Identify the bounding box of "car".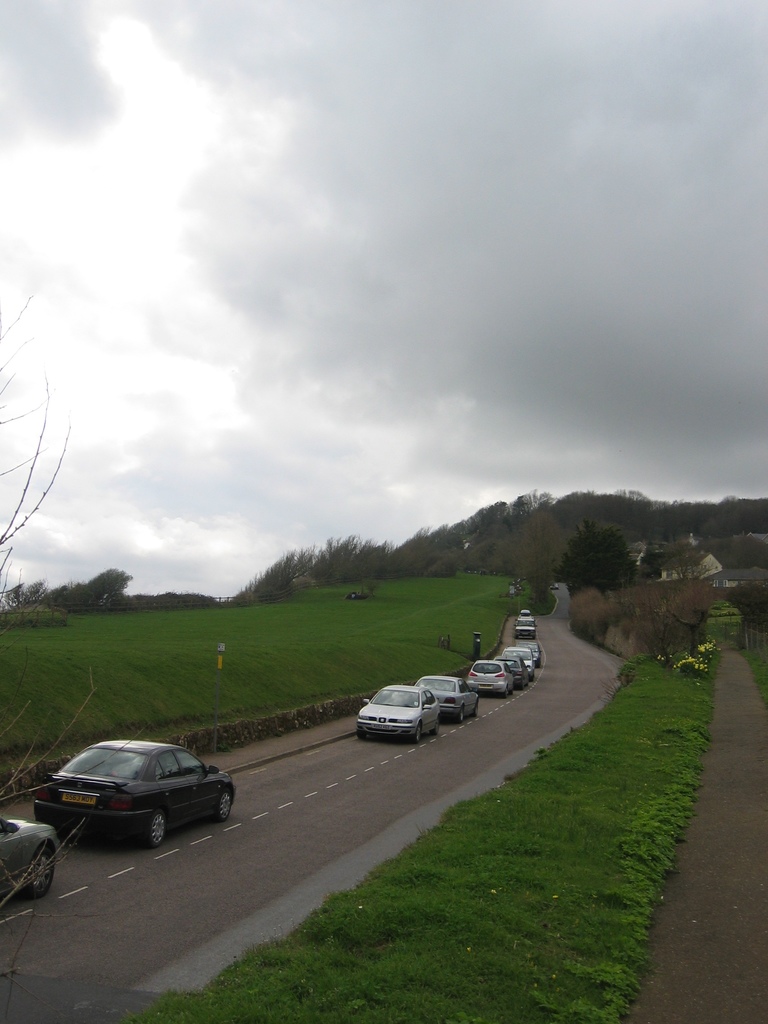
bbox(355, 678, 440, 741).
